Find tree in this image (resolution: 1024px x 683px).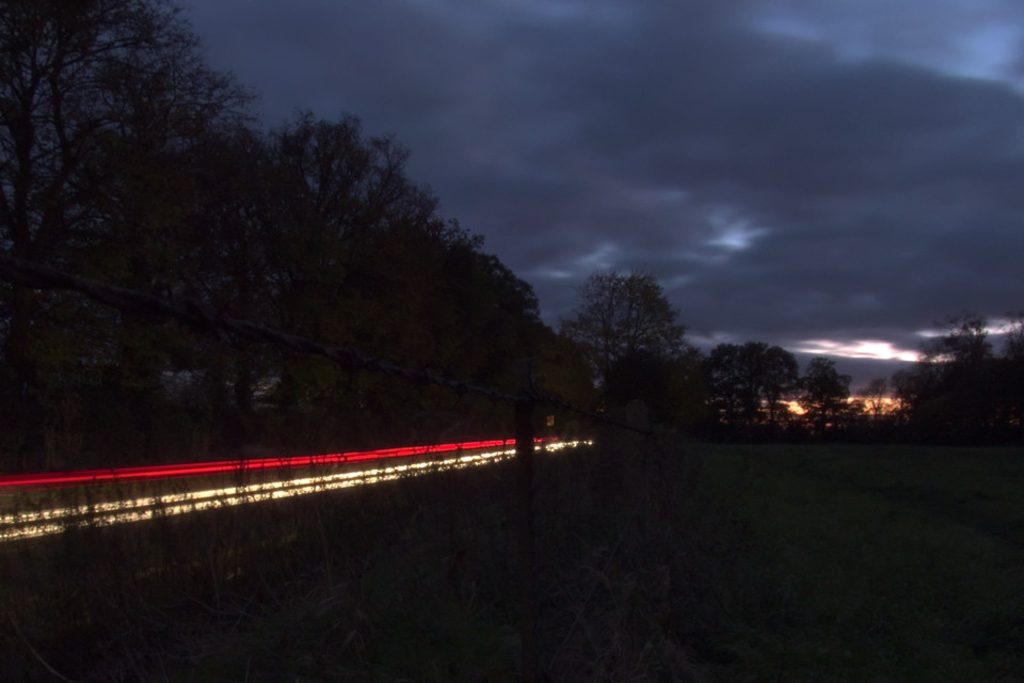
pyautogui.locateOnScreen(576, 244, 706, 420).
